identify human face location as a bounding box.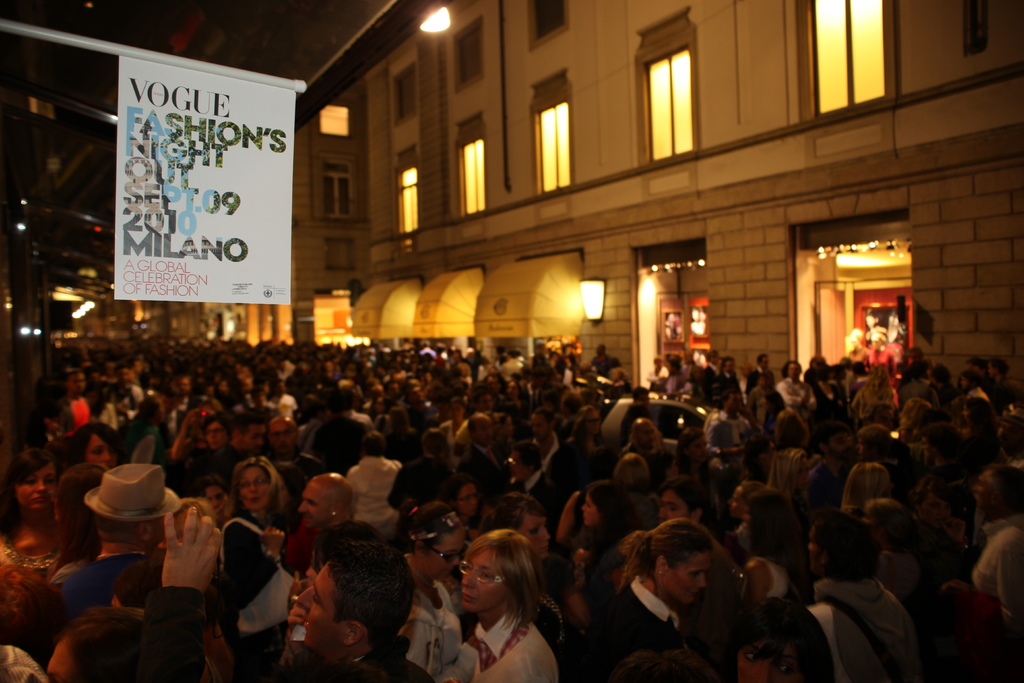
region(16, 465, 56, 511).
